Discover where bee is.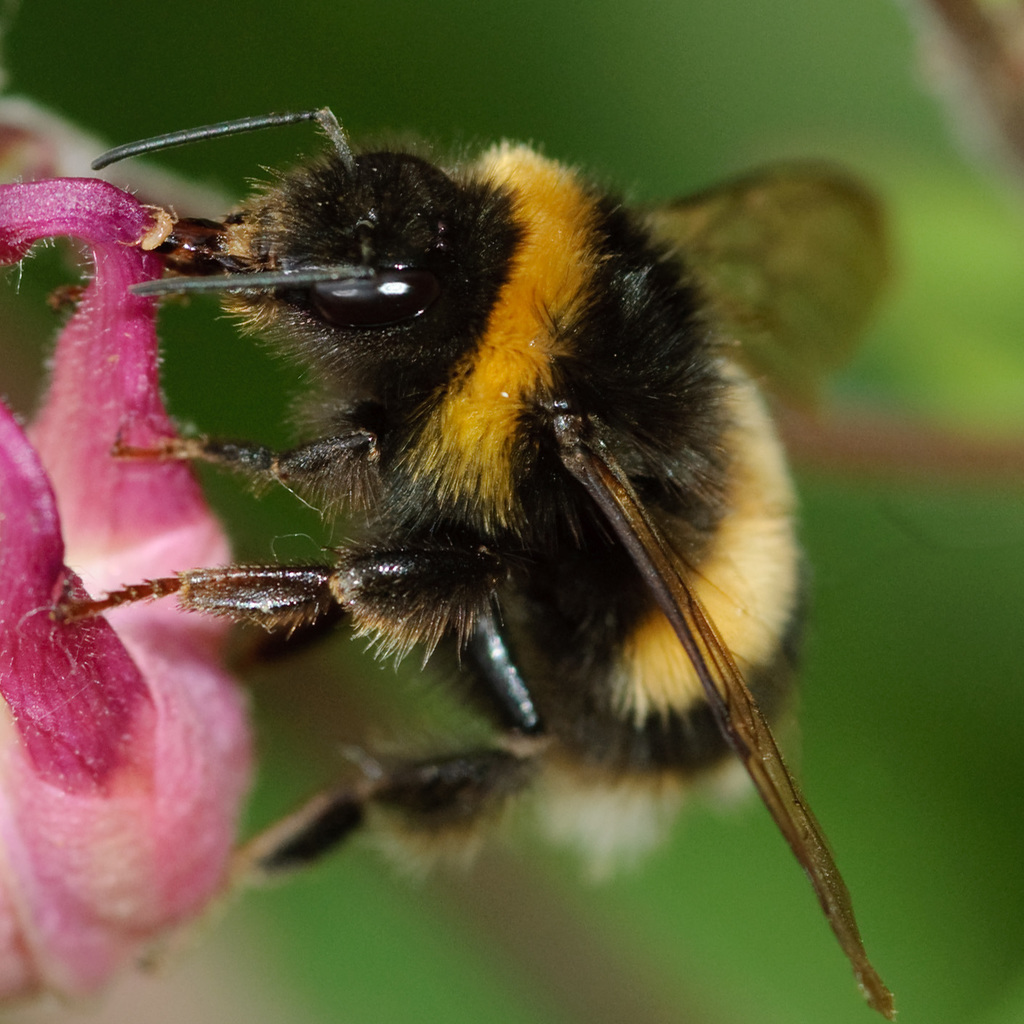
Discovered at bbox=[51, 99, 896, 1018].
